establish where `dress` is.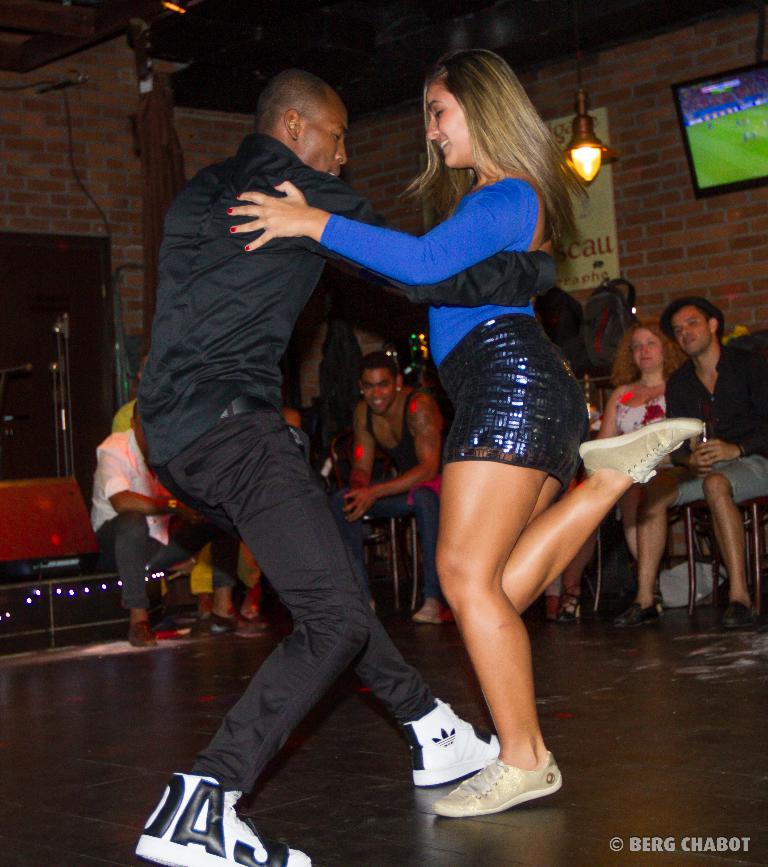
Established at <bbox>611, 395, 674, 472</bbox>.
